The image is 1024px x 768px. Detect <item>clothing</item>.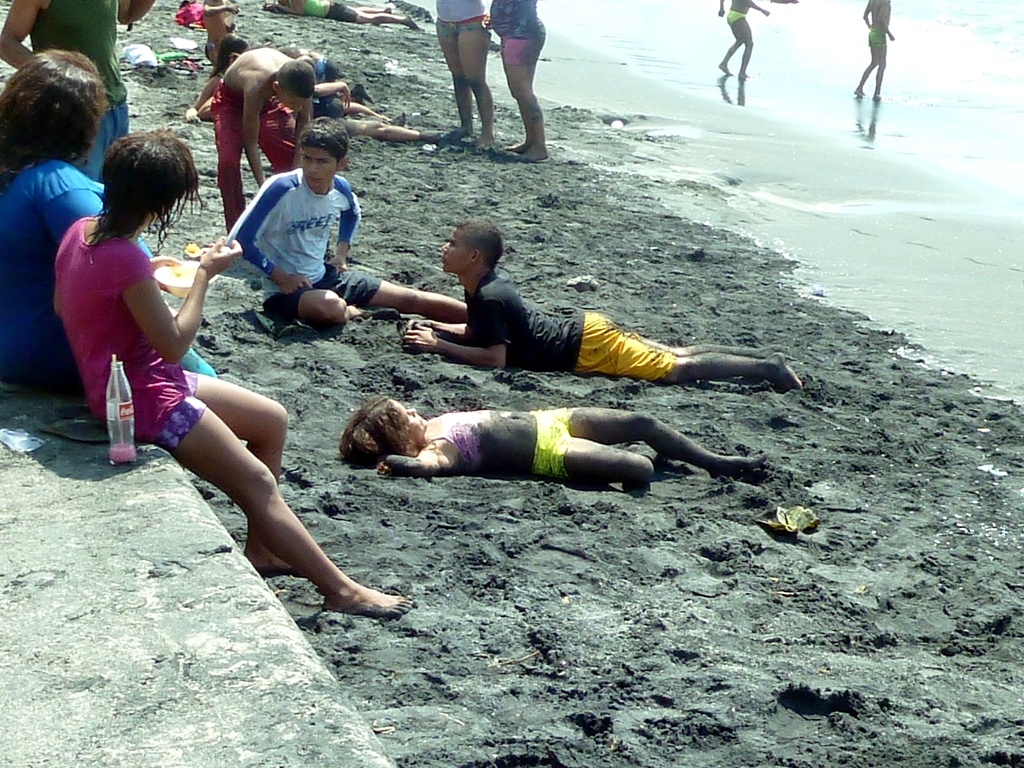
Detection: x1=492 y1=0 x2=548 y2=73.
